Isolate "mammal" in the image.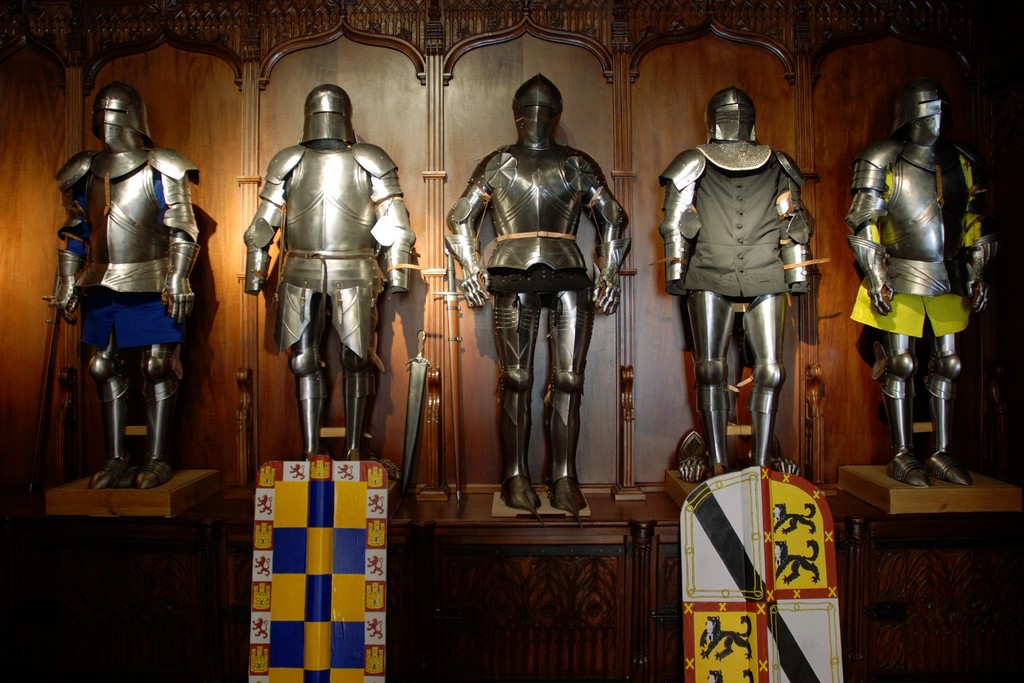
Isolated region: {"x1": 845, "y1": 77, "x2": 1003, "y2": 488}.
